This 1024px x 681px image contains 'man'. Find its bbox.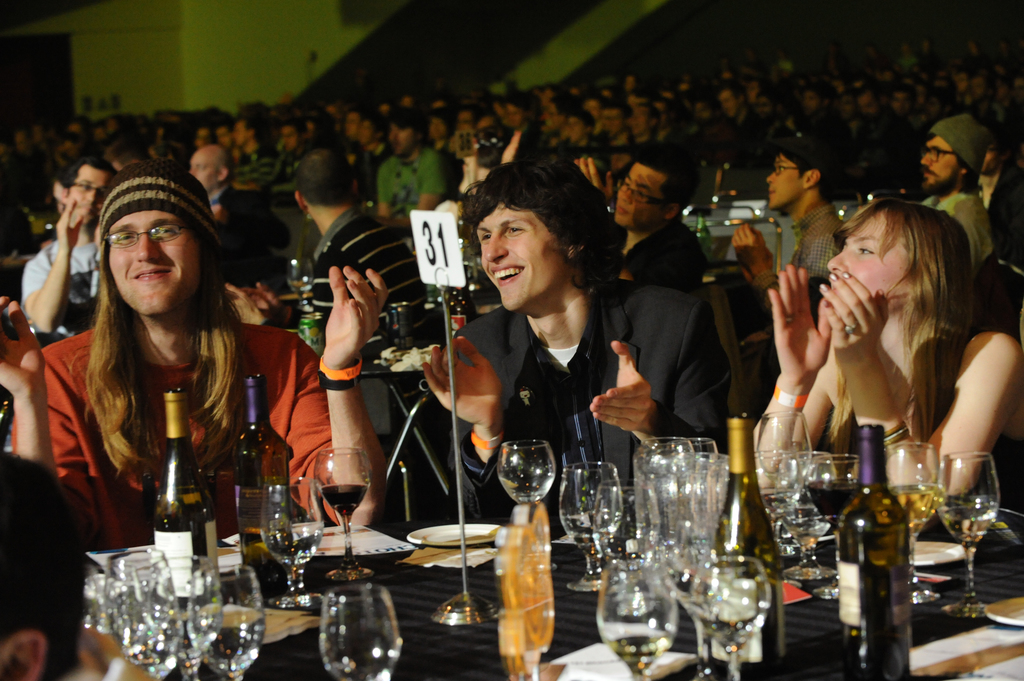
(595, 103, 622, 159).
